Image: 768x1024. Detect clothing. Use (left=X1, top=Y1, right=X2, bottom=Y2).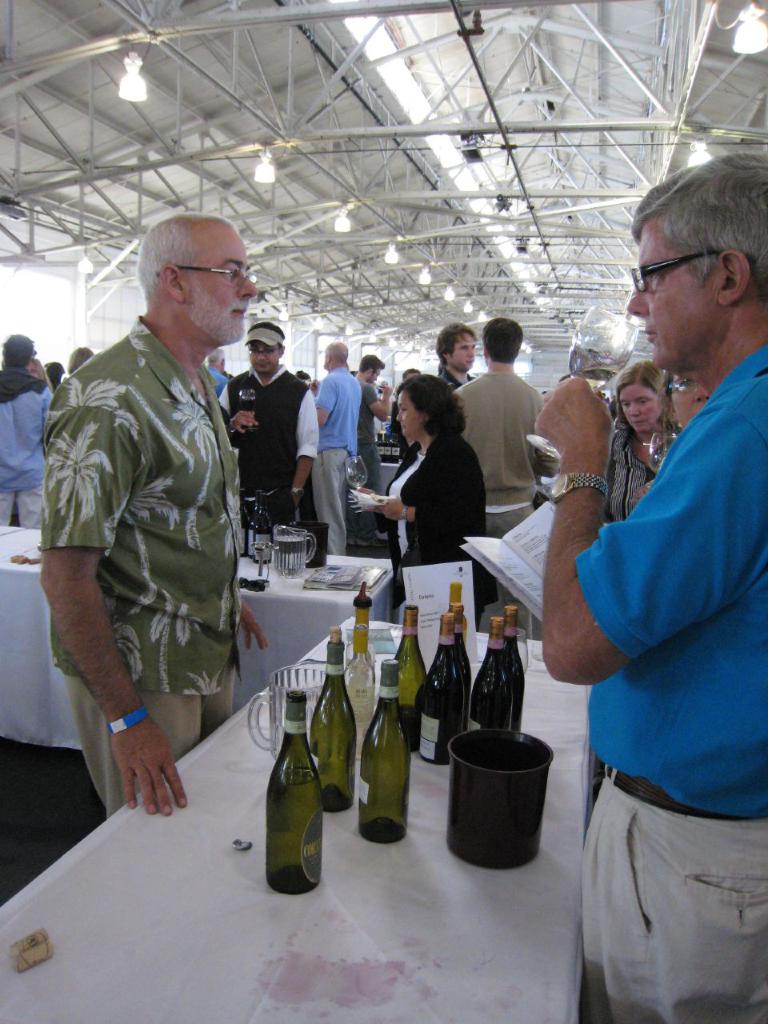
(left=0, top=364, right=60, bottom=531).
